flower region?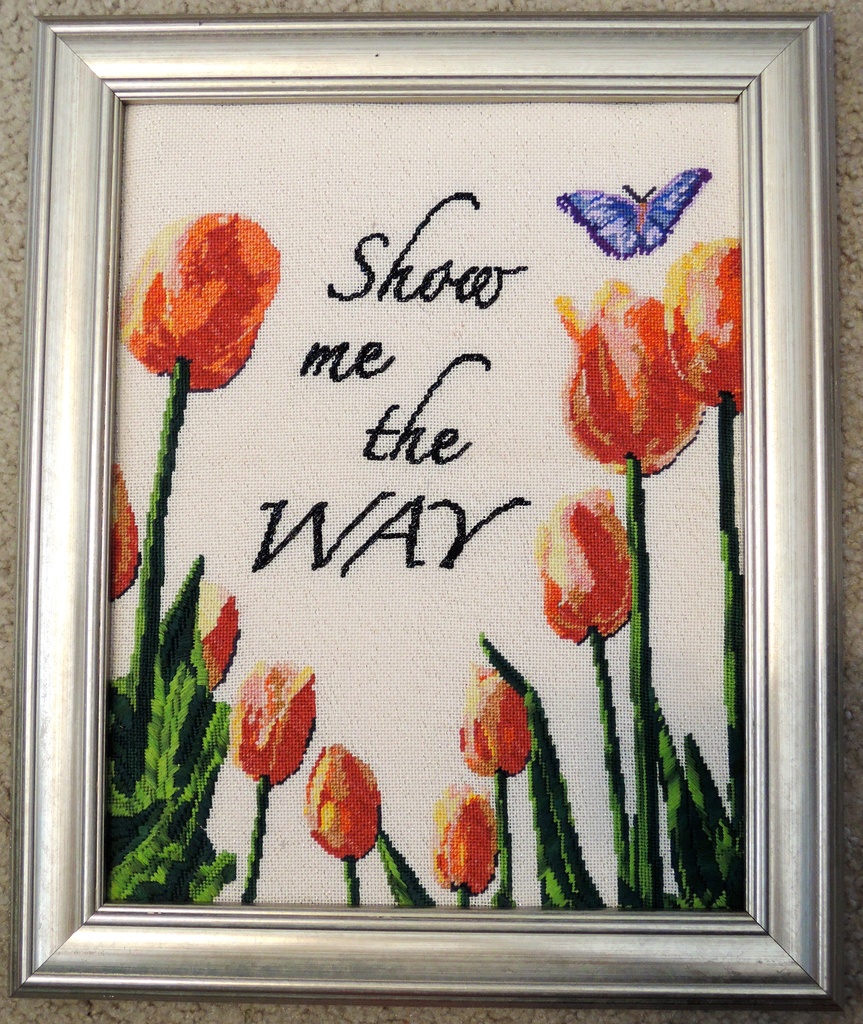
<region>666, 239, 743, 409</region>
